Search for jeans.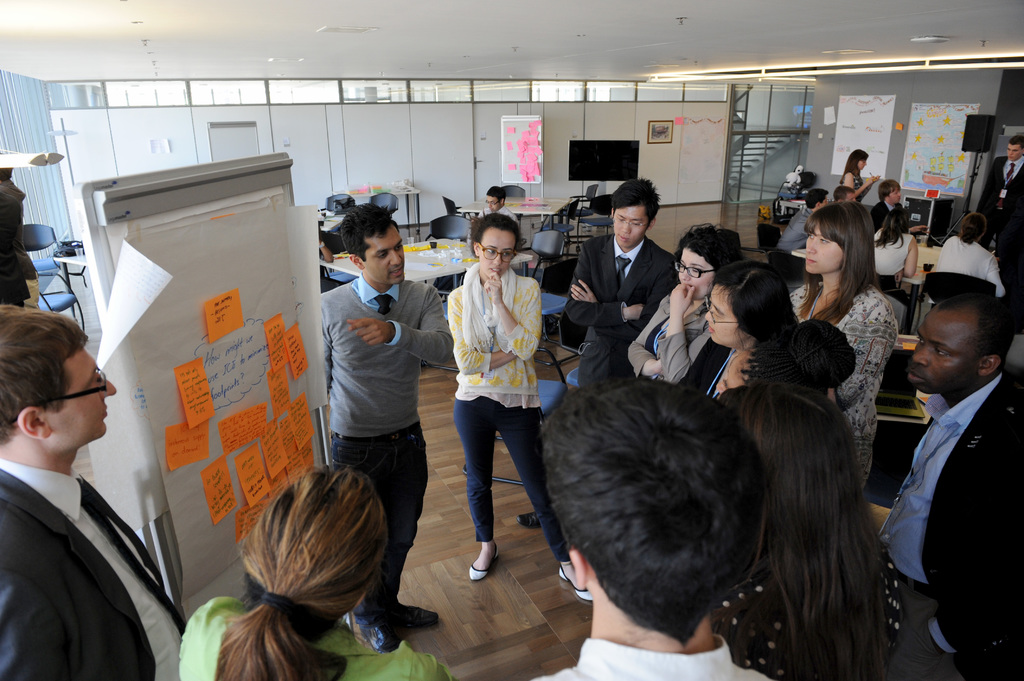
Found at x1=25 y1=271 x2=40 y2=311.
